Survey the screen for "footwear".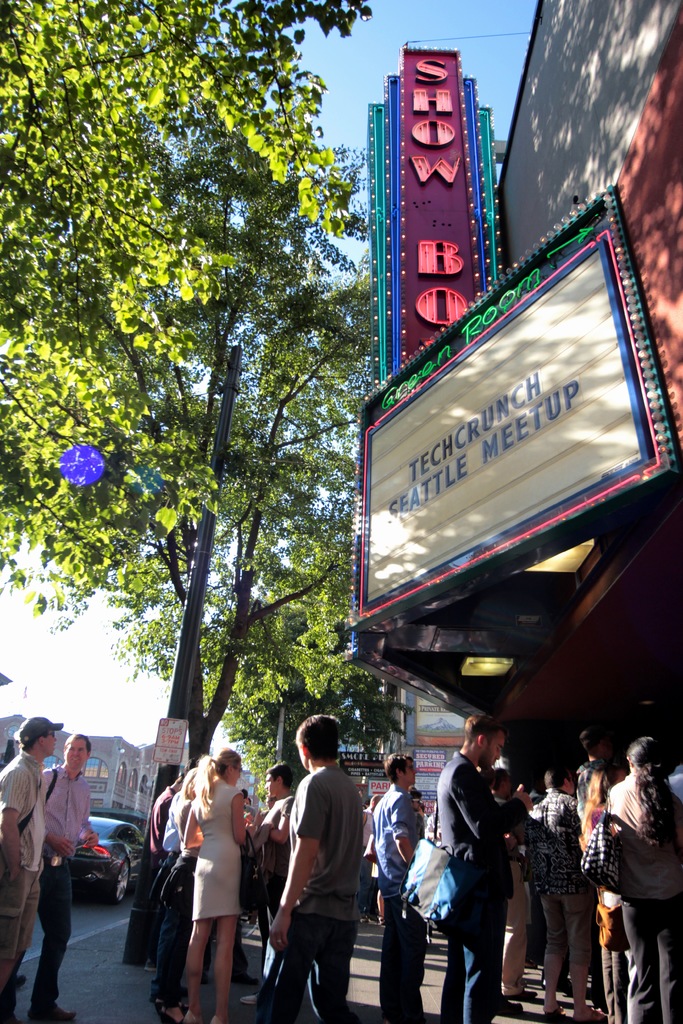
Survey found: [362,915,373,925].
